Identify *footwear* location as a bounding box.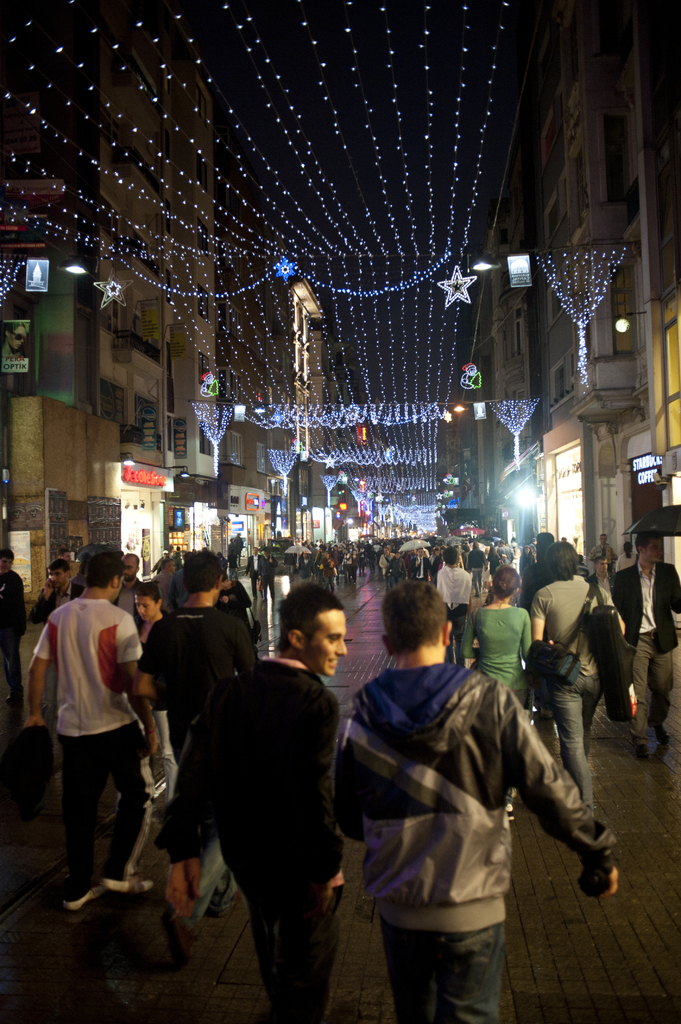
<region>209, 889, 244, 922</region>.
